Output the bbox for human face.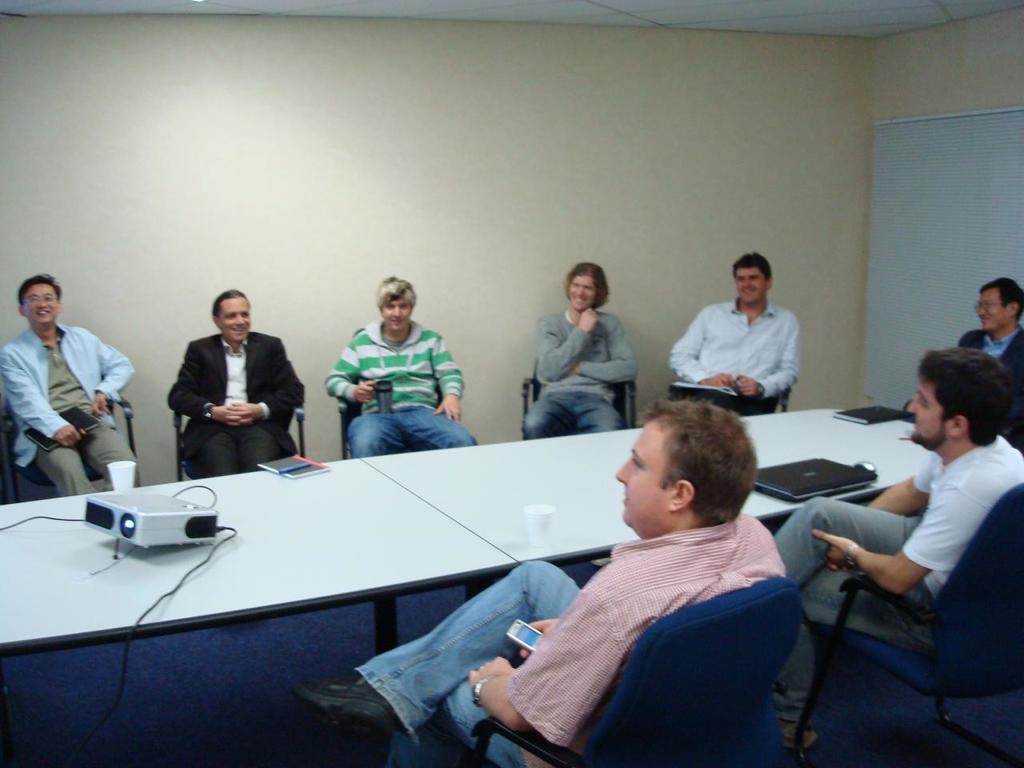
384, 298, 406, 326.
